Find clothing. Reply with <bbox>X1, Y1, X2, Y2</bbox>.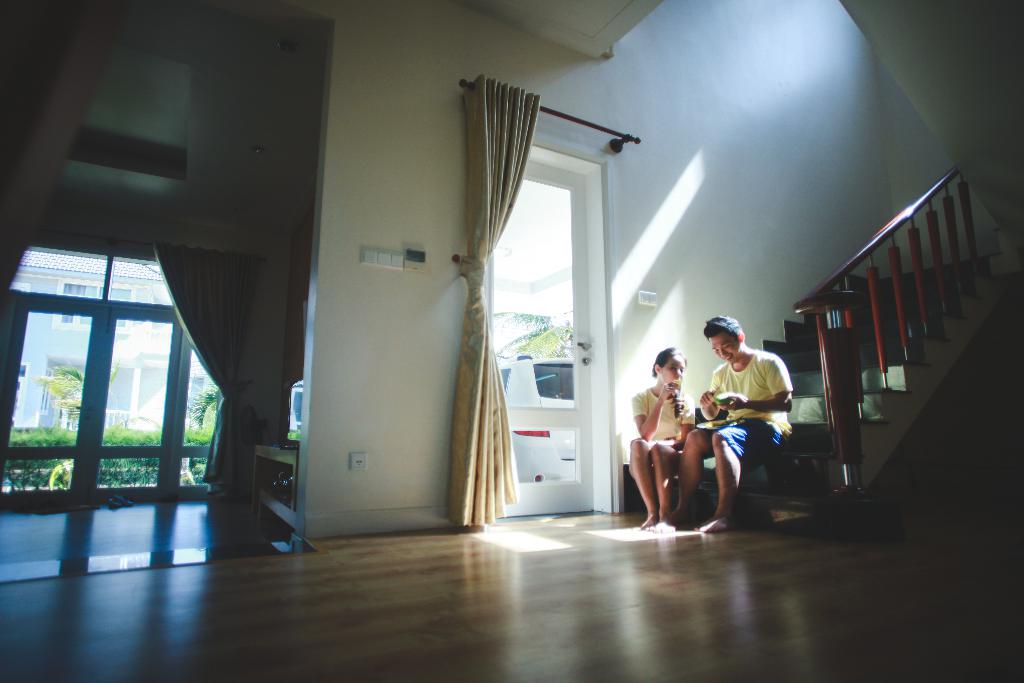
<bbox>632, 393, 701, 470</bbox>.
